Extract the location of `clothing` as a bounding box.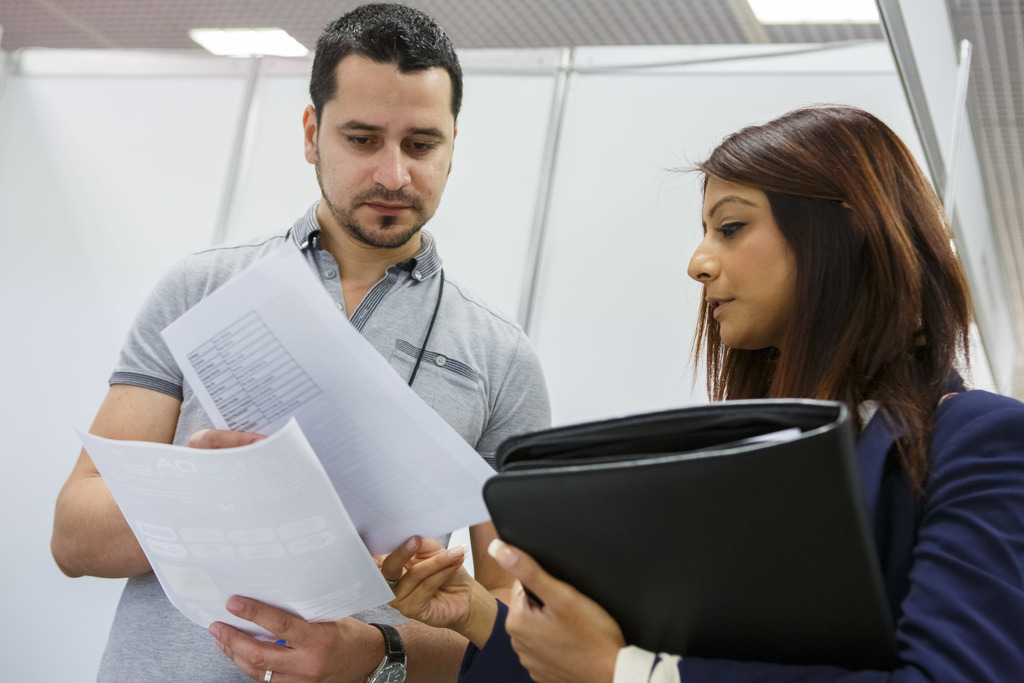
bbox(79, 186, 612, 632).
